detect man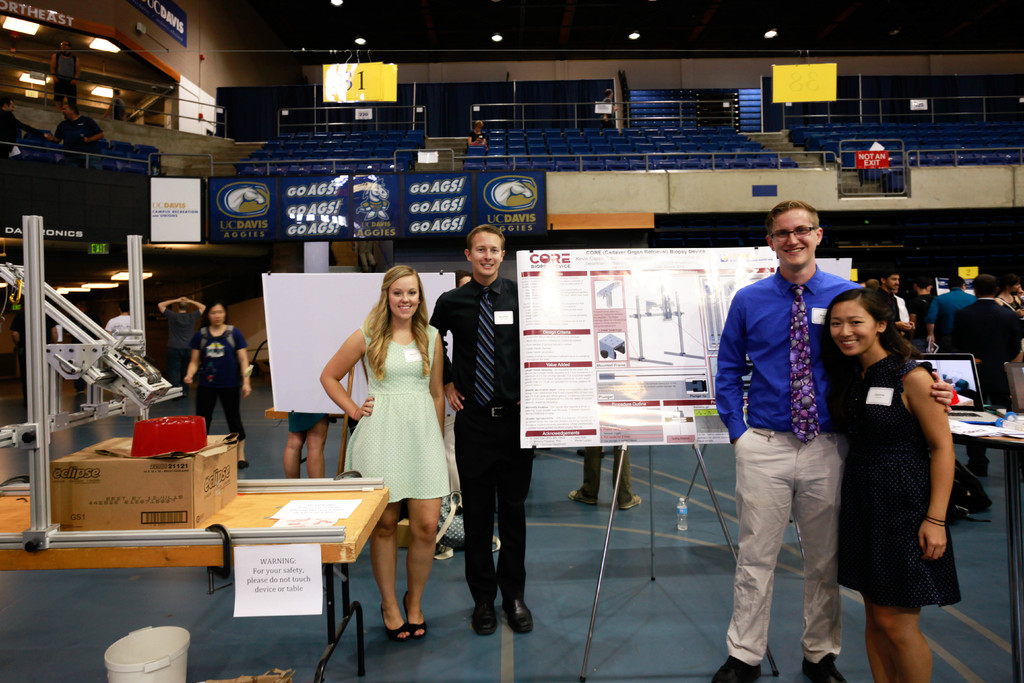
{"x1": 442, "y1": 208, "x2": 533, "y2": 642}
